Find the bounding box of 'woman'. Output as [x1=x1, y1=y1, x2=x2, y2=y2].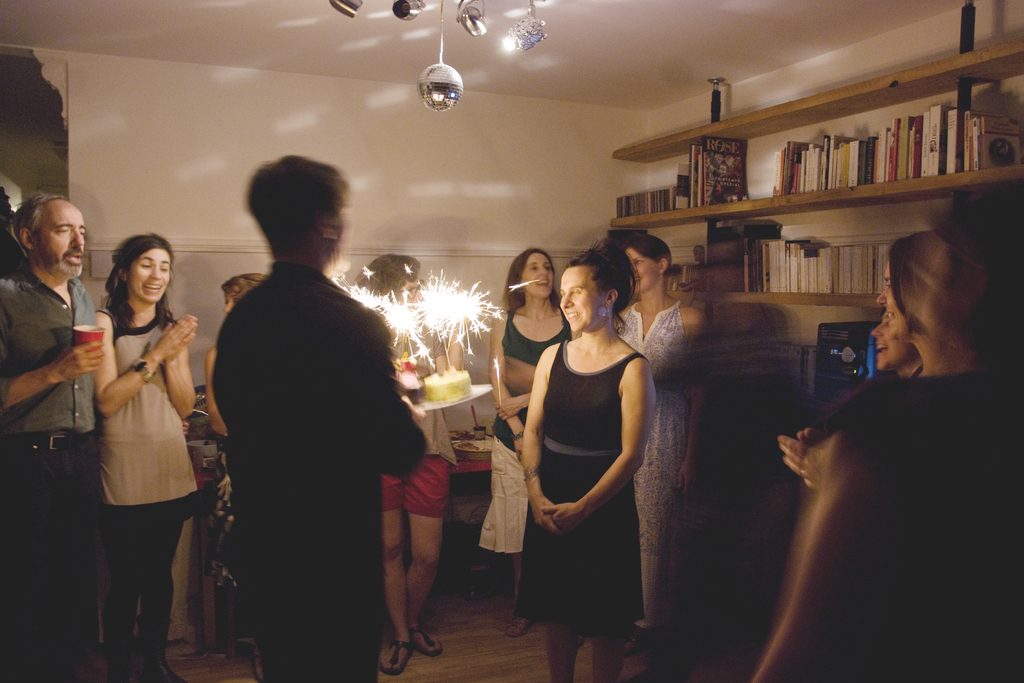
[x1=354, y1=246, x2=451, y2=673].
